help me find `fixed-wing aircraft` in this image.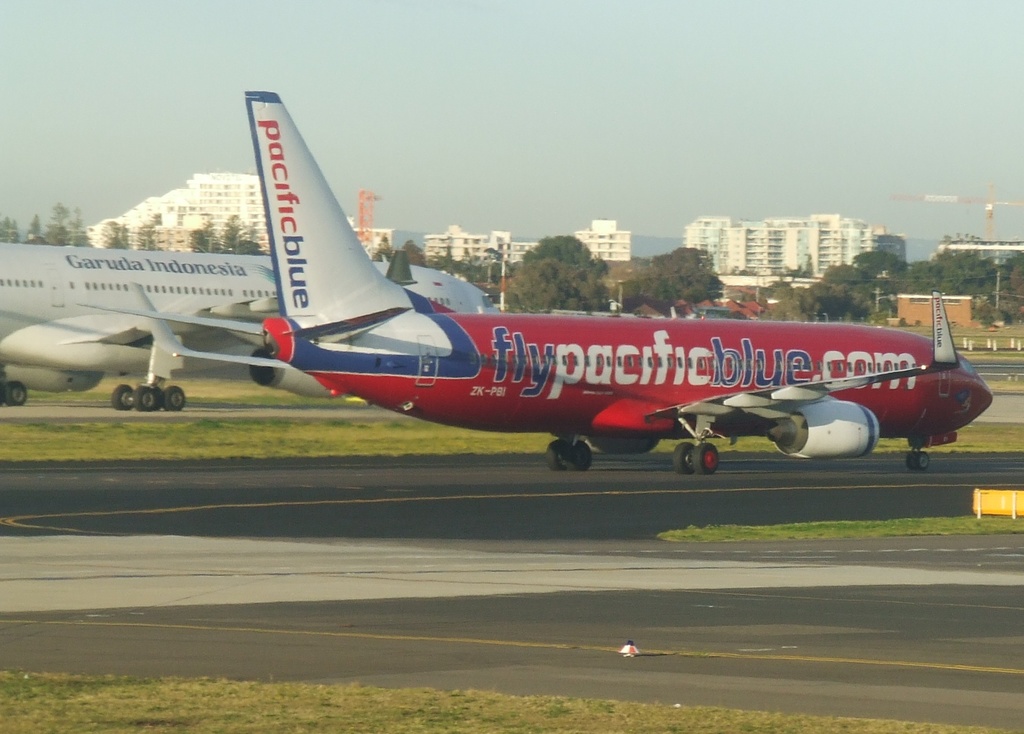
Found it: 77, 81, 993, 475.
